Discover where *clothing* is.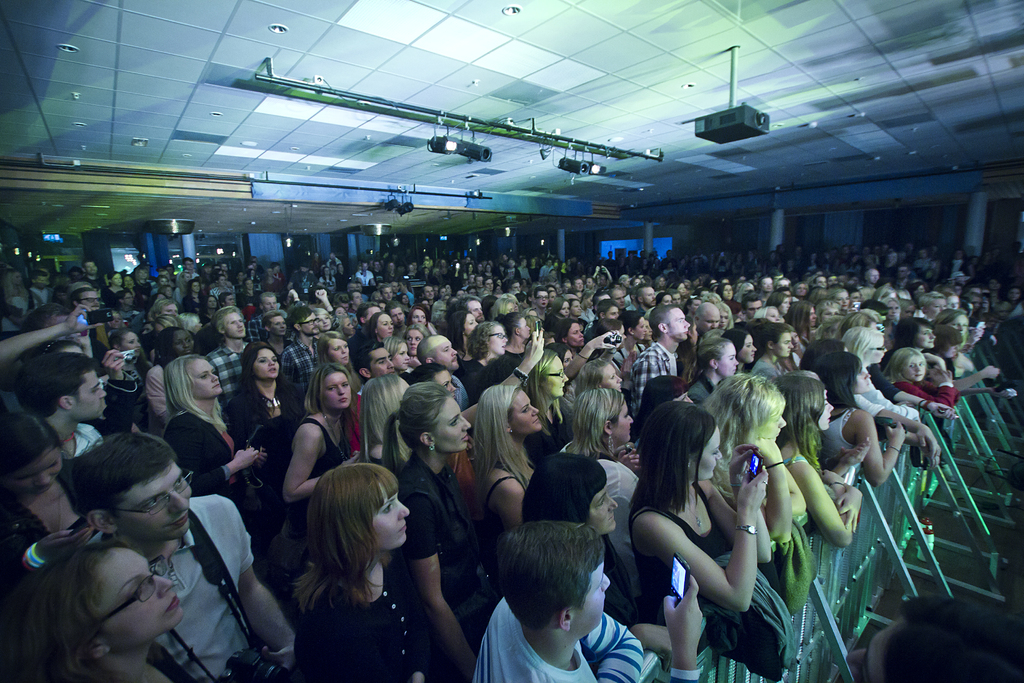
Discovered at {"left": 907, "top": 384, "right": 949, "bottom": 395}.
